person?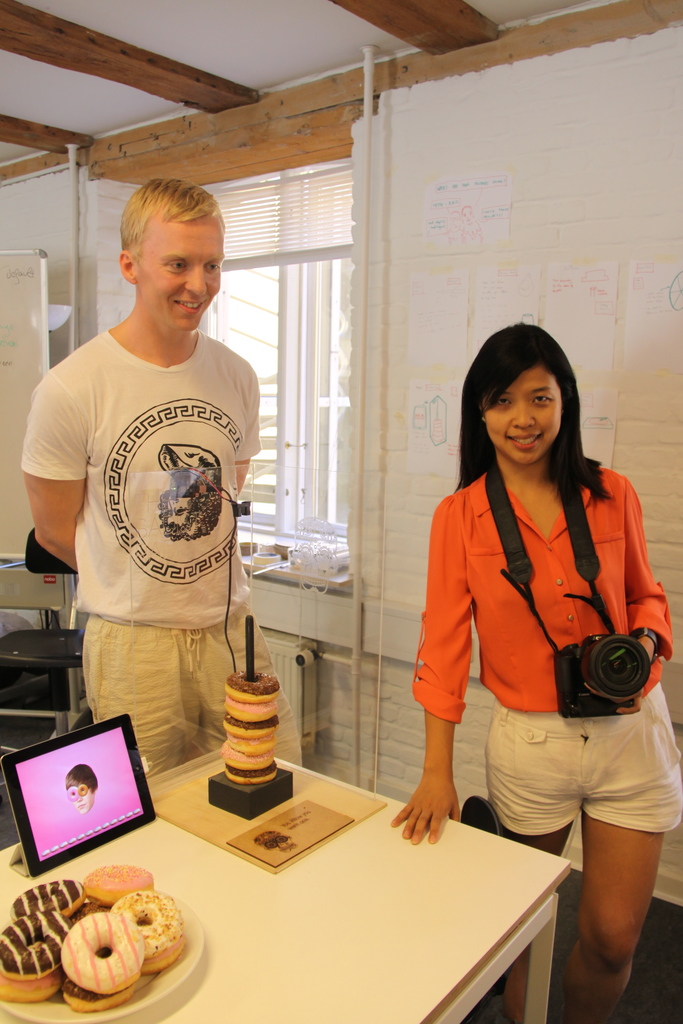
{"left": 23, "top": 164, "right": 271, "bottom": 820}
